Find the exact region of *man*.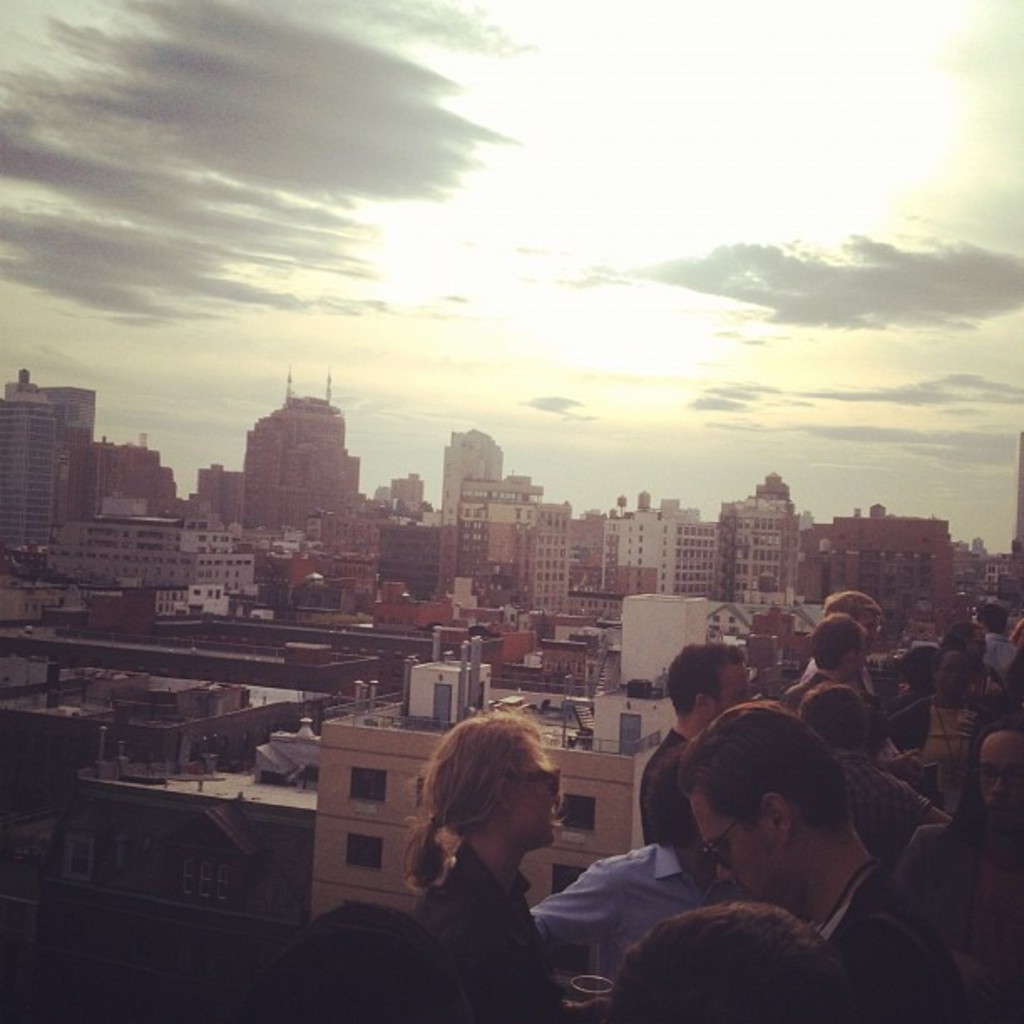
Exact region: locate(639, 641, 758, 847).
